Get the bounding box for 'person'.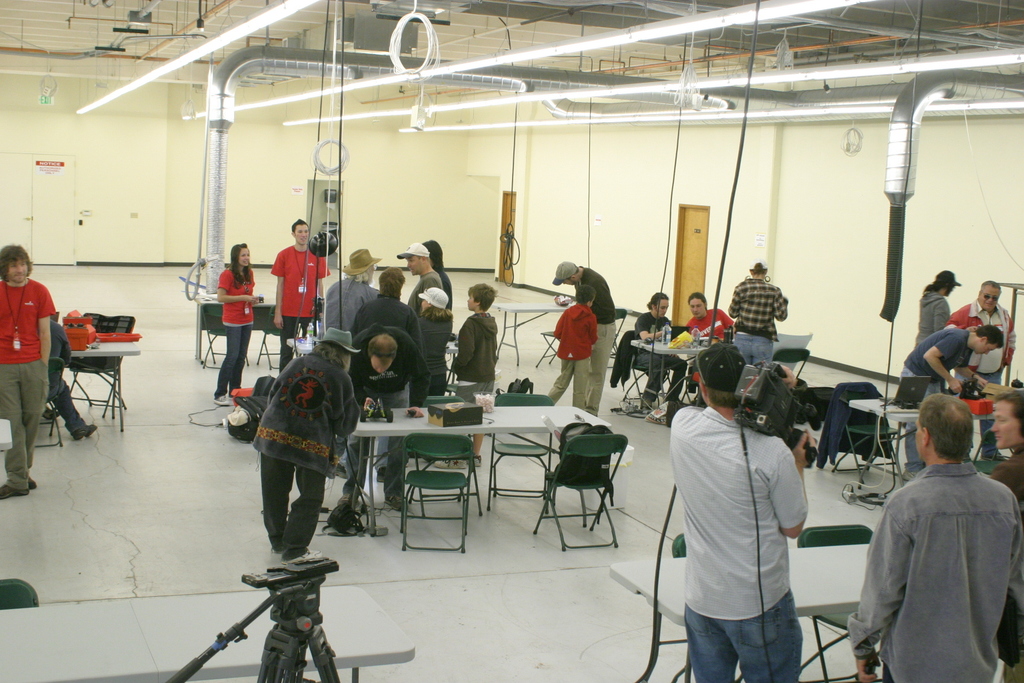
box(915, 269, 963, 346).
